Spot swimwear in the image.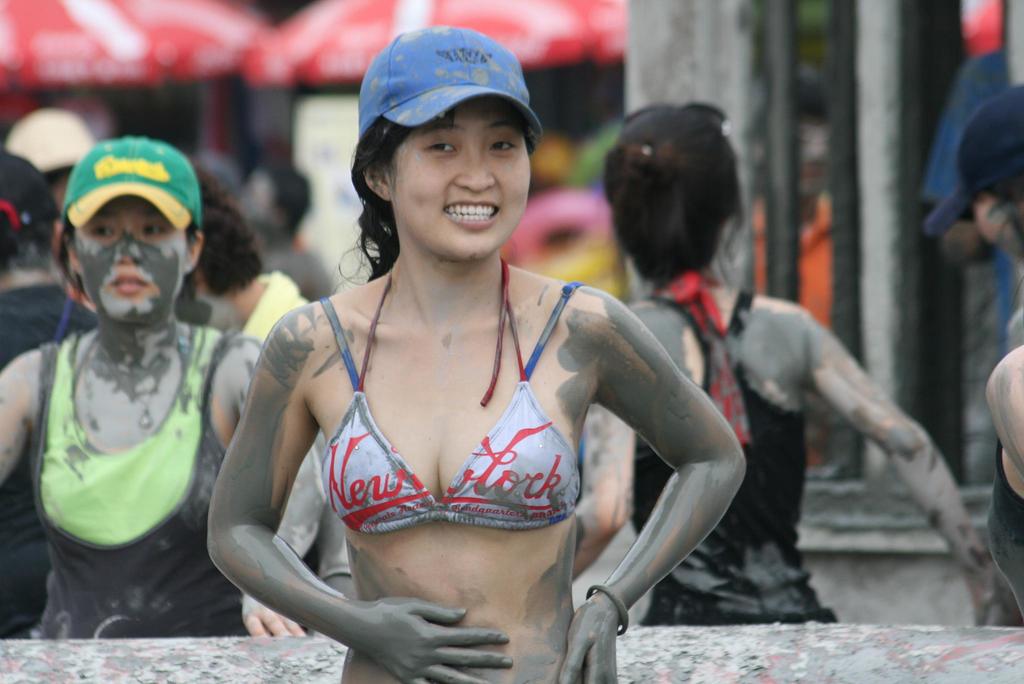
swimwear found at select_region(317, 267, 588, 539).
